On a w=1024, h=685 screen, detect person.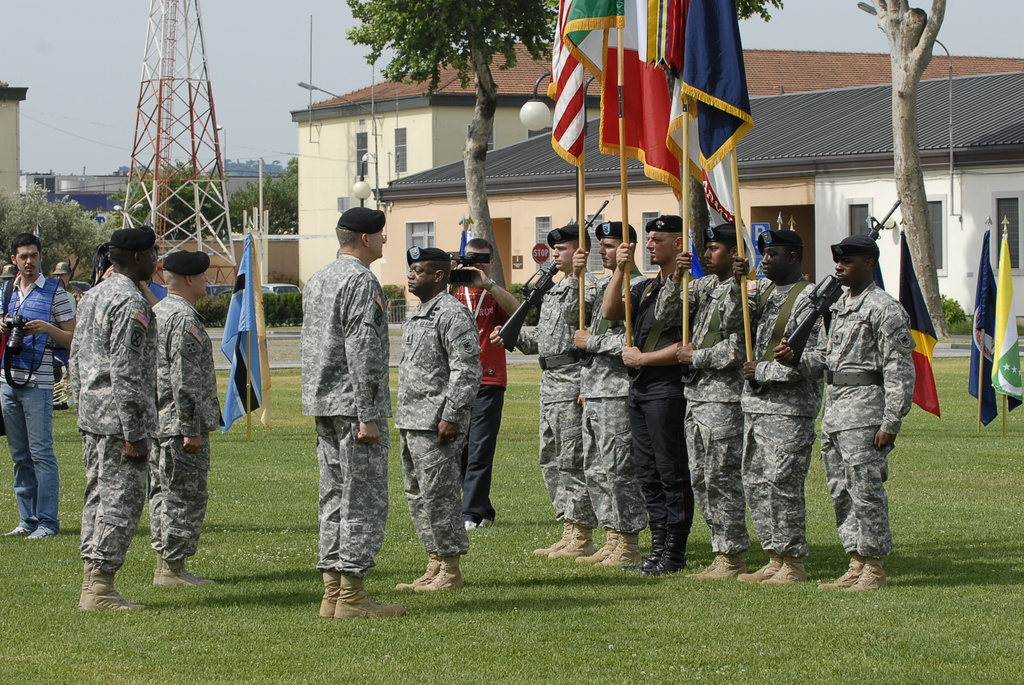
0:236:76:542.
